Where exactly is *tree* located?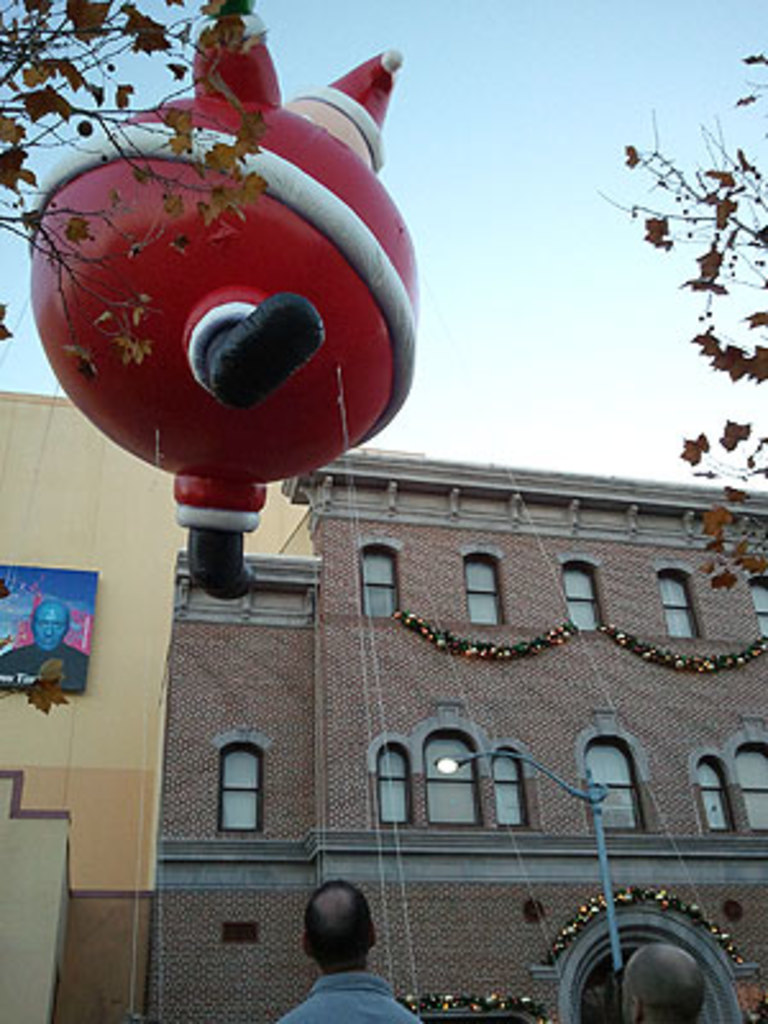
Its bounding box is 576:23:765:678.
